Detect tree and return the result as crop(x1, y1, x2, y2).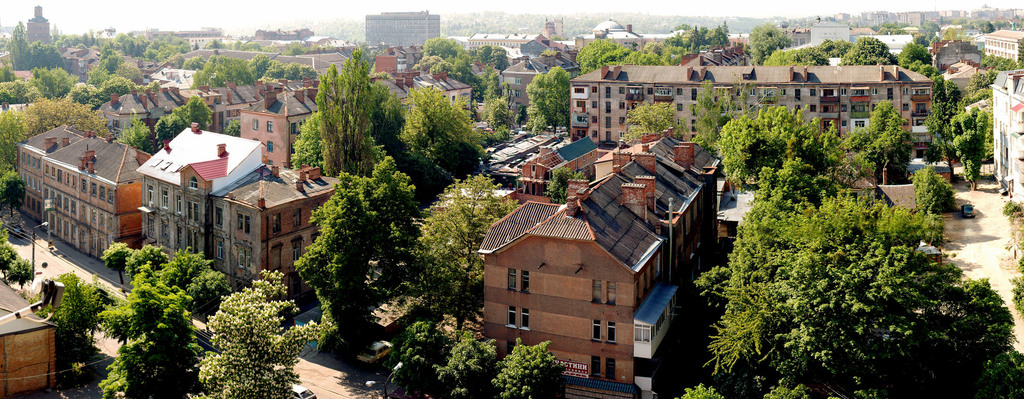
crop(196, 267, 335, 398).
